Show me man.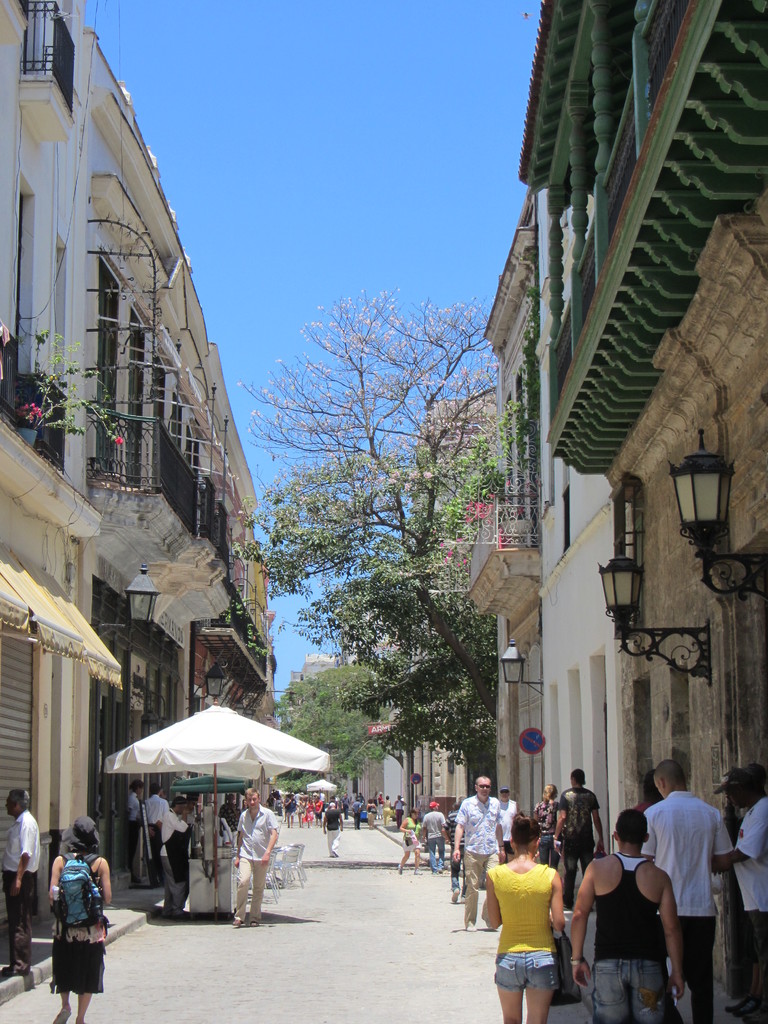
man is here: [x1=231, y1=784, x2=282, y2=926].
